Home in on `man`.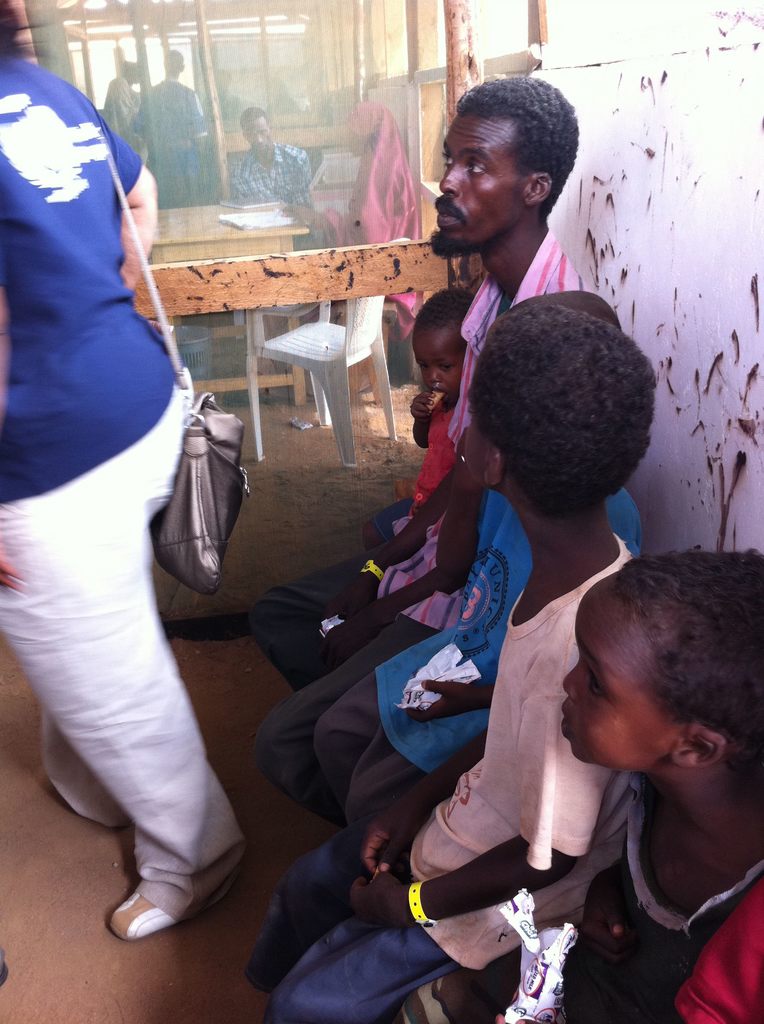
Homed in at select_region(127, 42, 219, 209).
